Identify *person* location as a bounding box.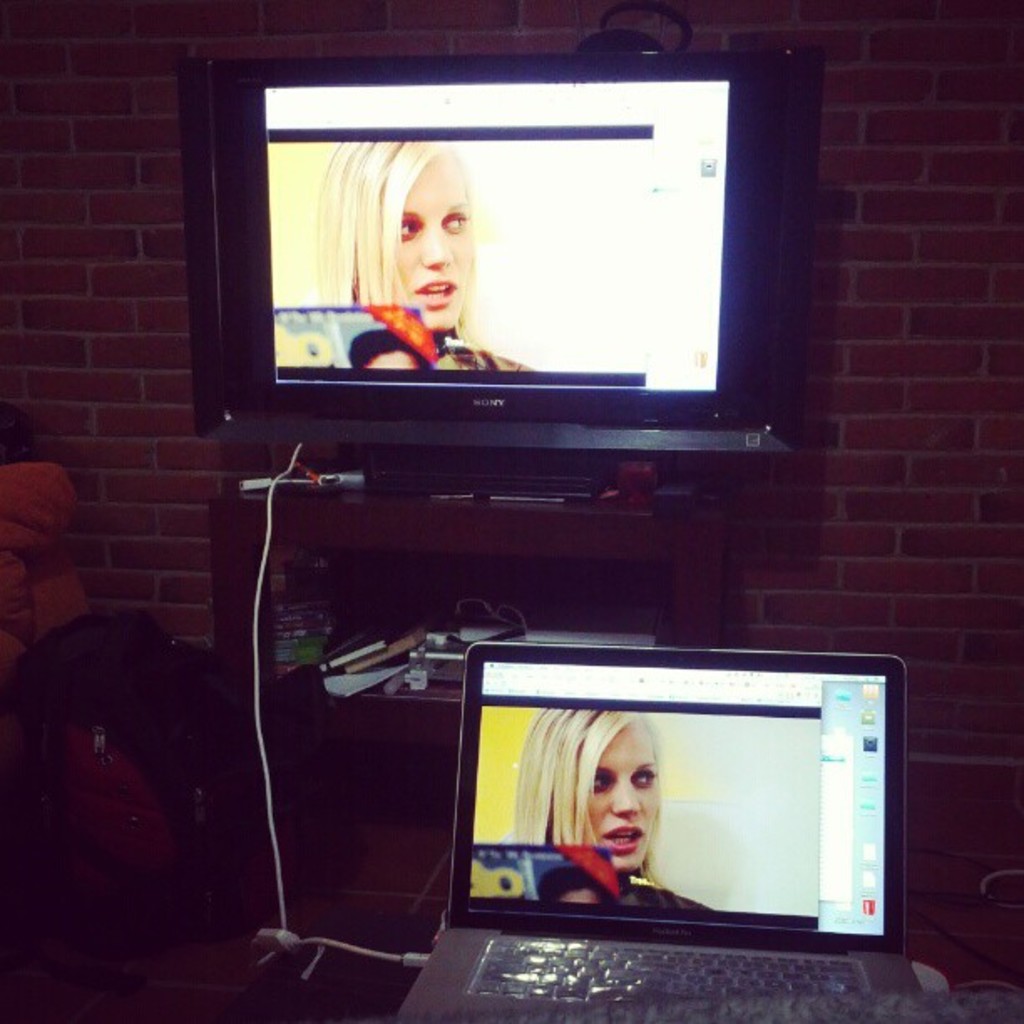
{"x1": 315, "y1": 142, "x2": 529, "y2": 368}.
